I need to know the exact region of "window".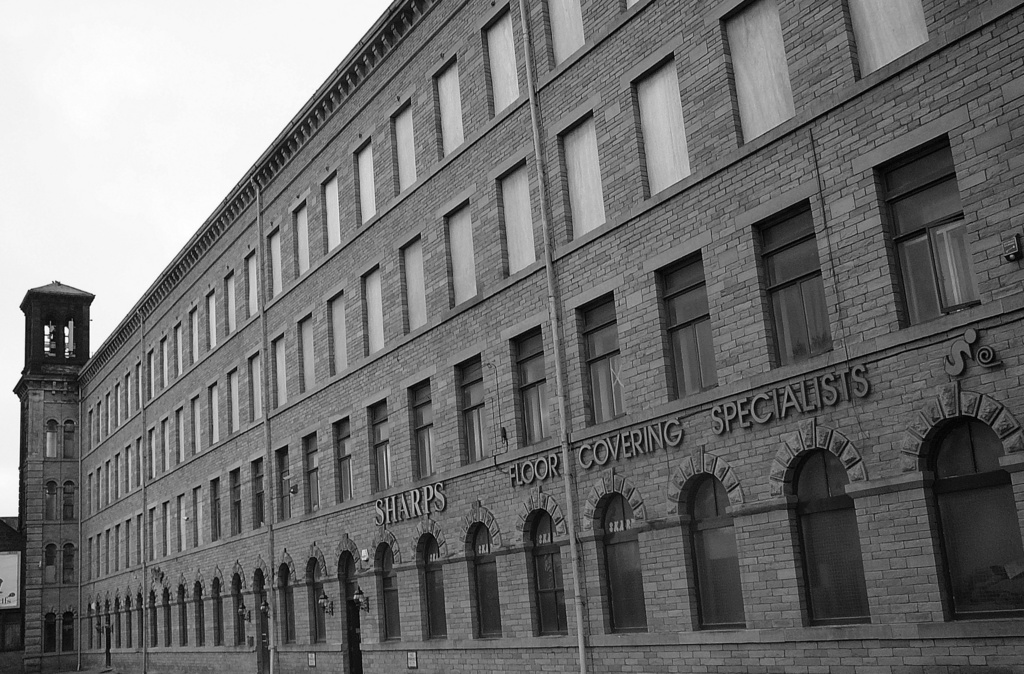
Region: bbox=(517, 510, 570, 639).
